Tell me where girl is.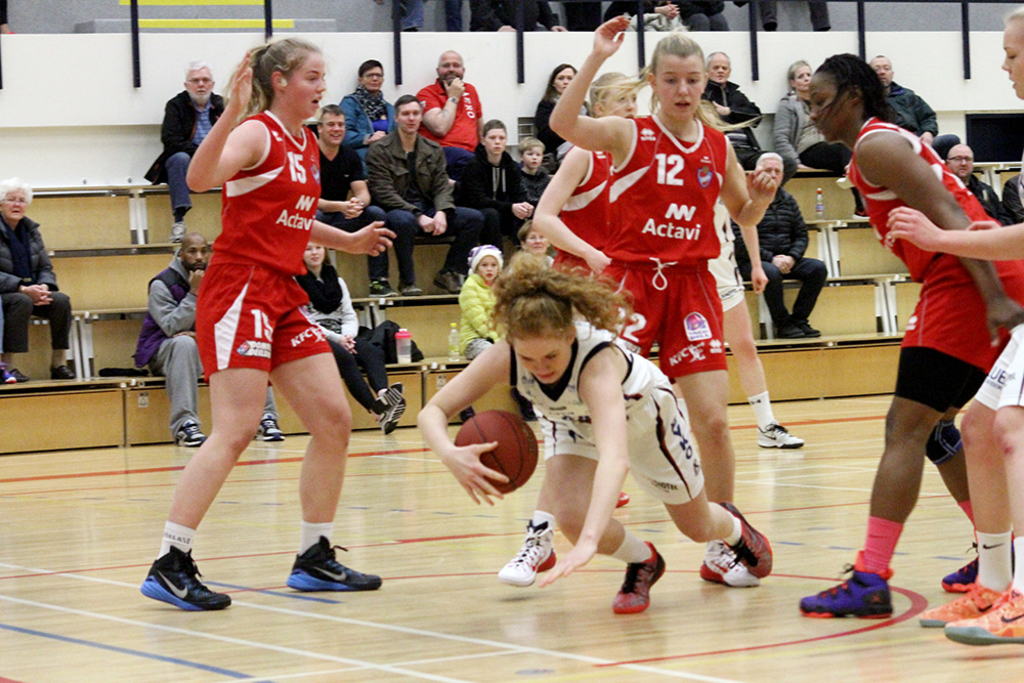
girl is at [x1=416, y1=262, x2=773, y2=615].
